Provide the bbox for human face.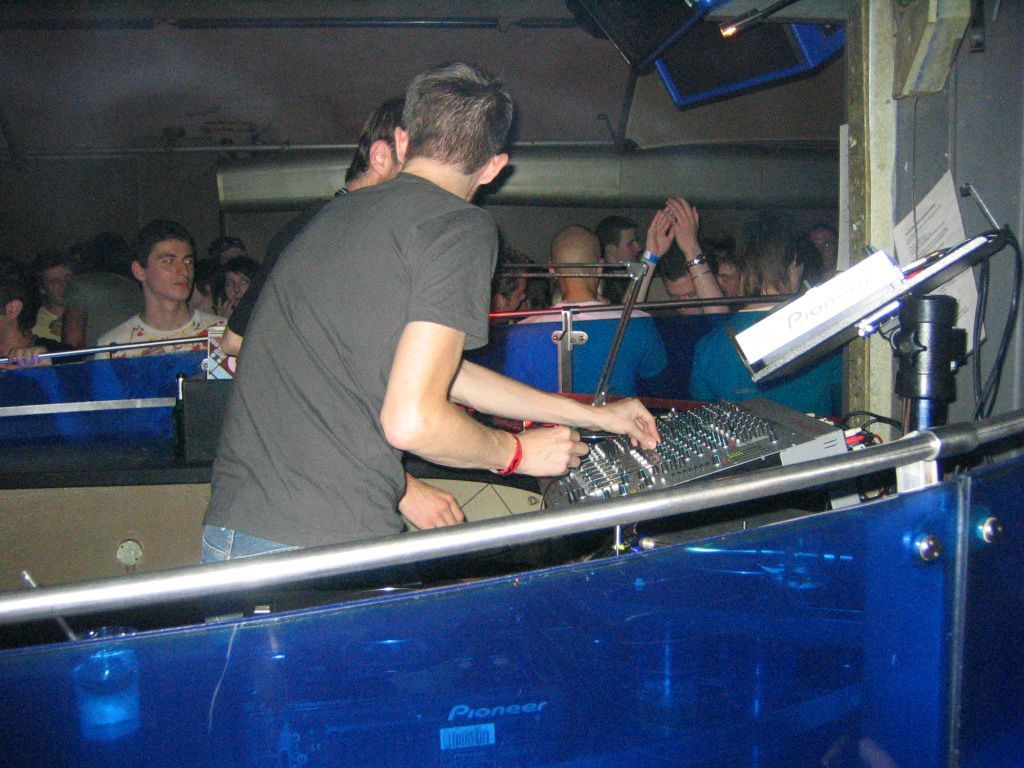
x1=498, y1=272, x2=525, y2=320.
